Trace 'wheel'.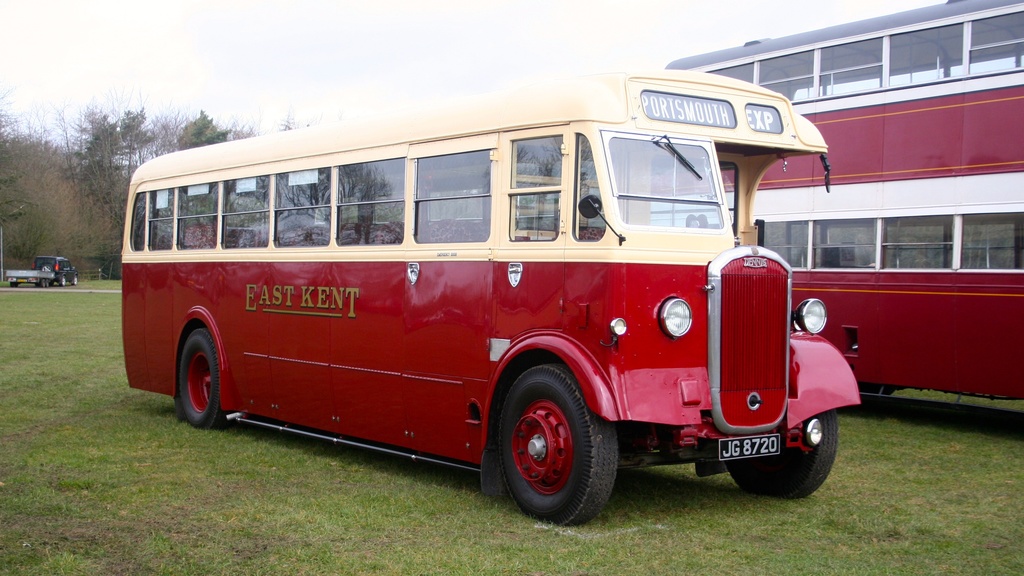
Traced to box=[490, 371, 612, 509].
